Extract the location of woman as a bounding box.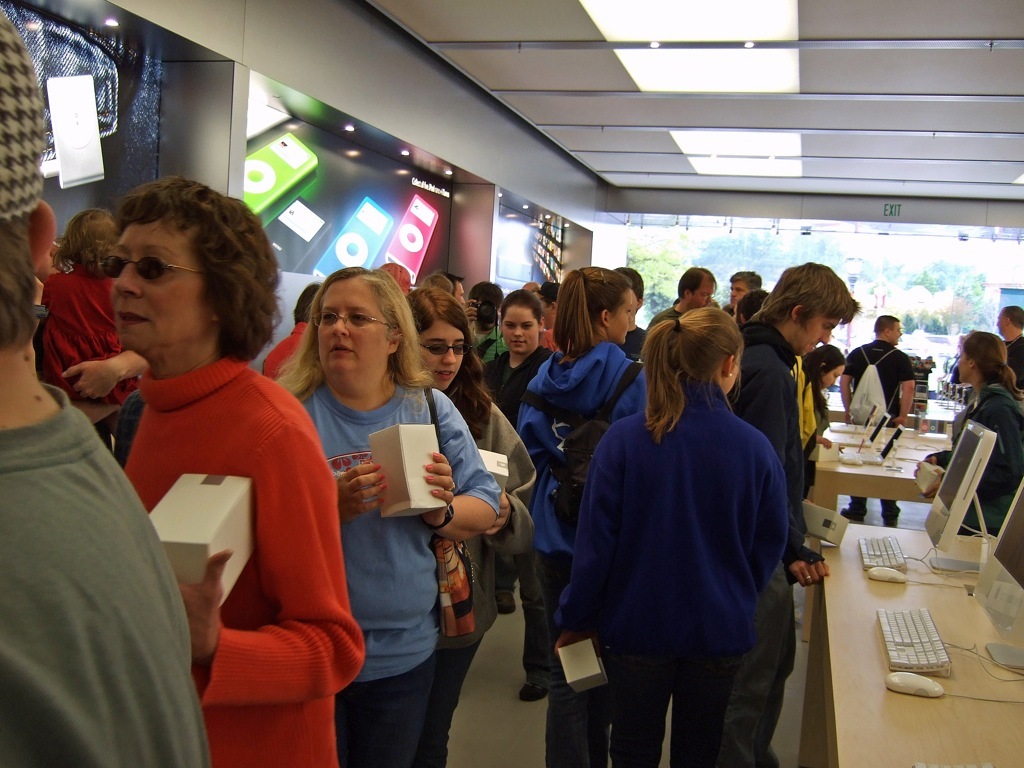
<bbox>36, 208, 140, 405</bbox>.
